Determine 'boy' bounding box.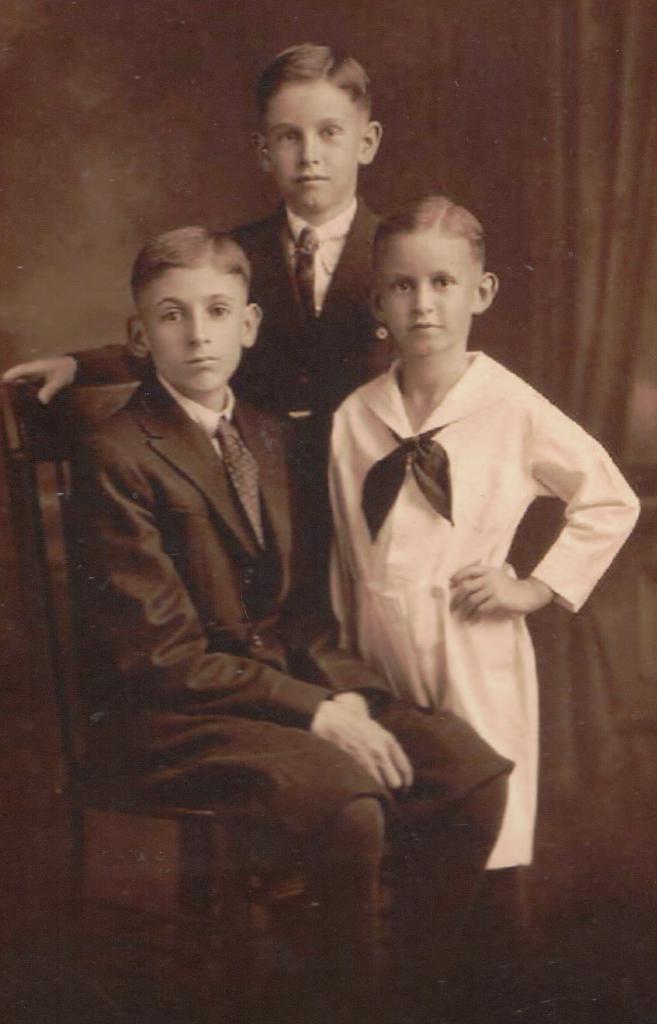
Determined: x1=1 y1=24 x2=404 y2=509.
